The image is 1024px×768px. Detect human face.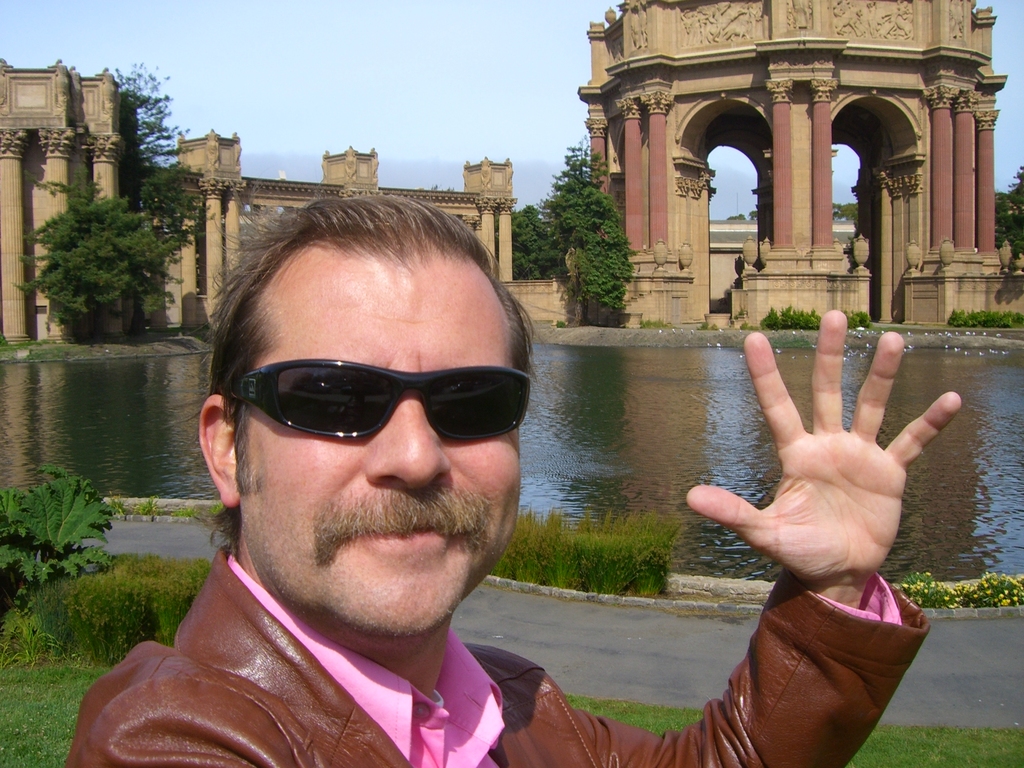
Detection: Rect(228, 246, 520, 634).
